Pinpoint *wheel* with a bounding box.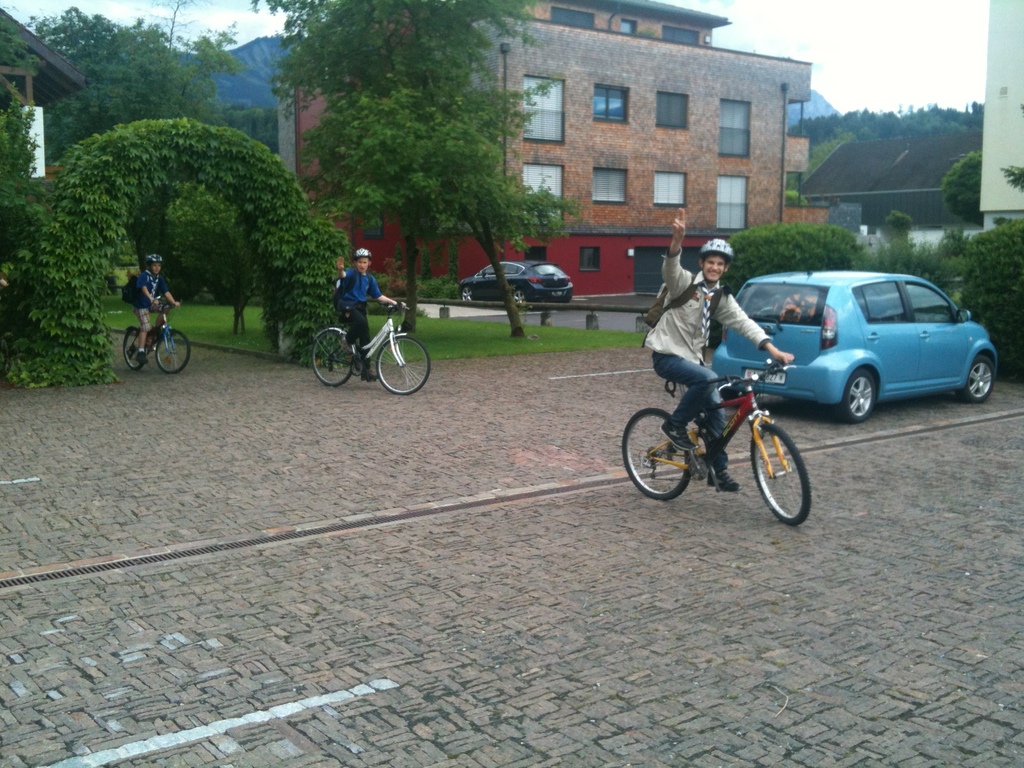
rect(512, 290, 525, 305).
